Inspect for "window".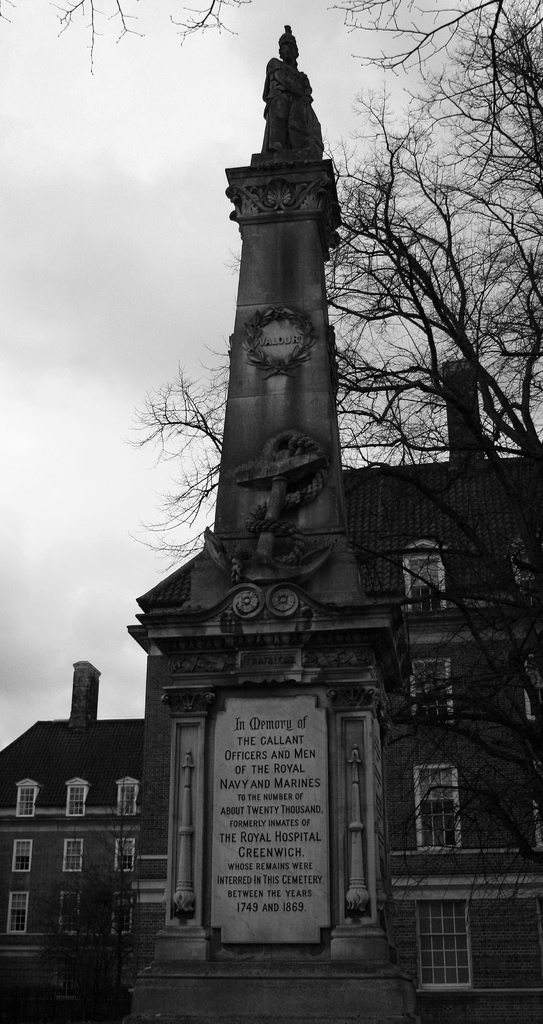
Inspection: l=65, t=838, r=82, b=873.
